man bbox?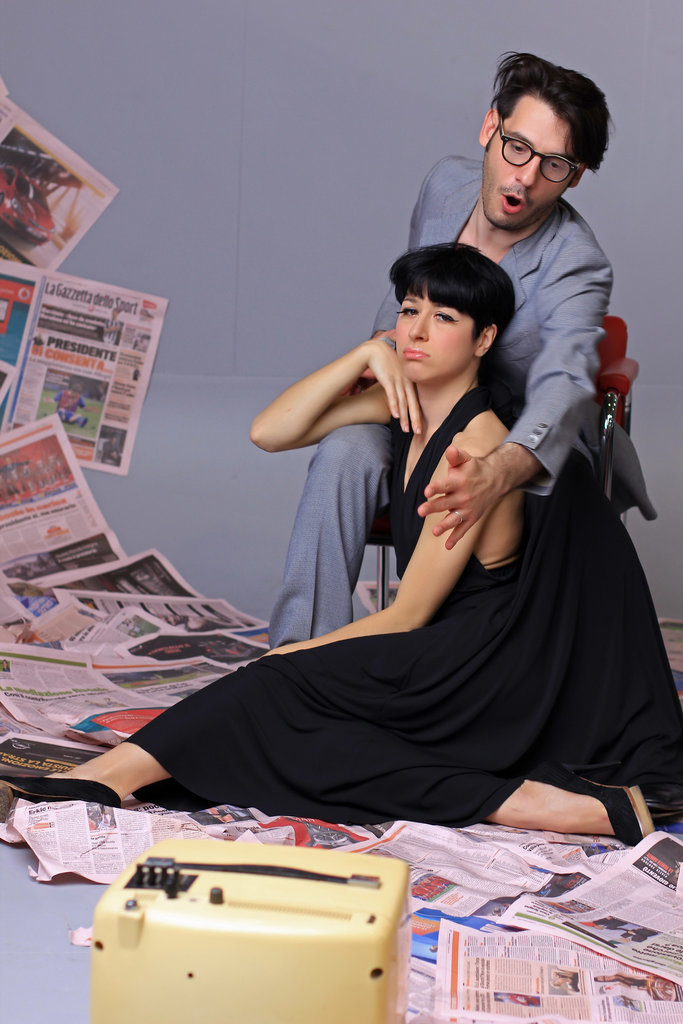
bbox=[42, 381, 96, 429]
